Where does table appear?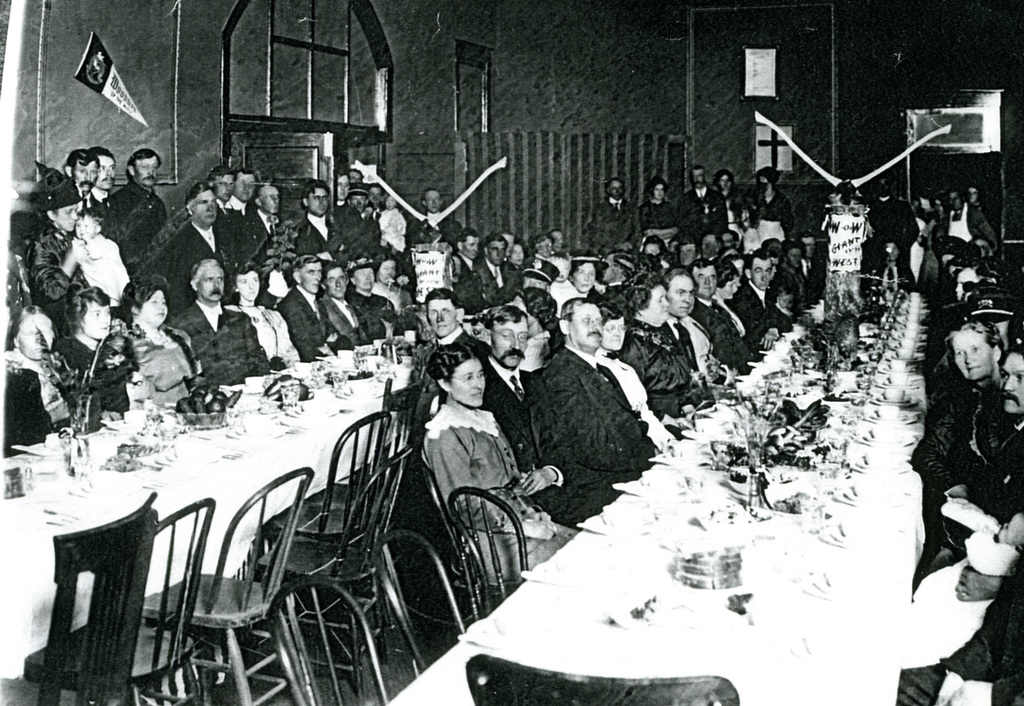
Appears at {"x1": 381, "y1": 279, "x2": 922, "y2": 705}.
